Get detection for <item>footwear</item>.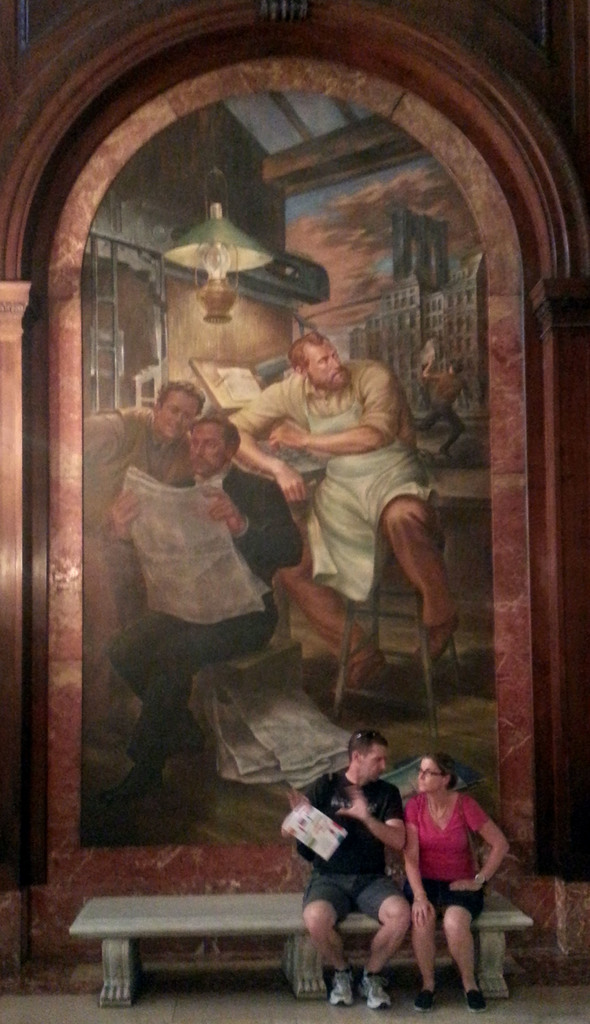
Detection: 356:972:386:1012.
